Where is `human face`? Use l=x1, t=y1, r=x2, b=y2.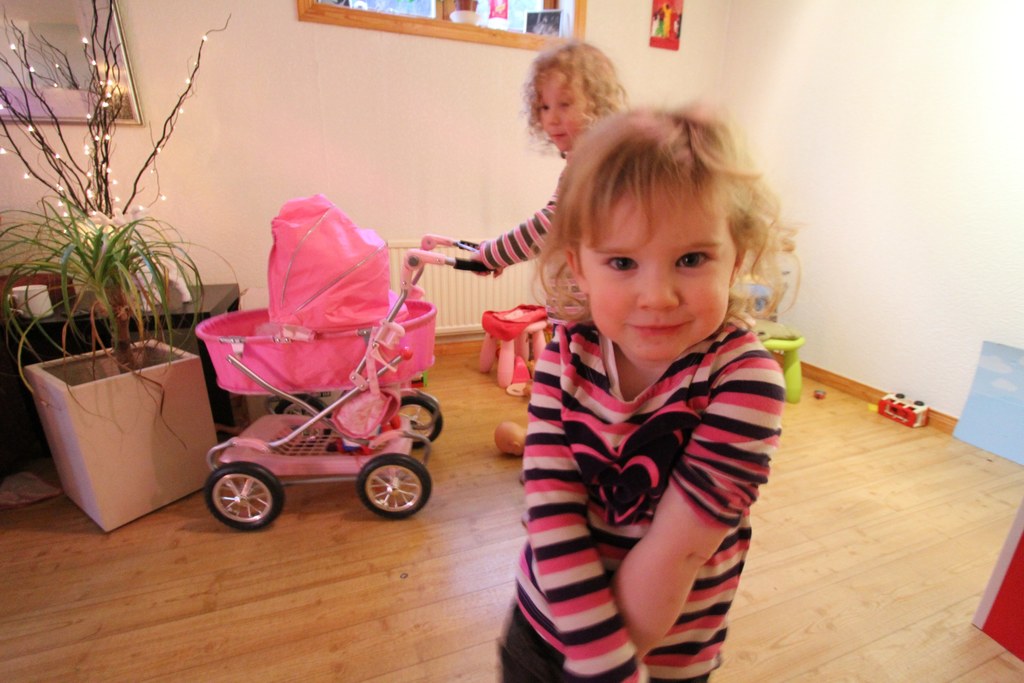
l=538, t=84, r=582, b=152.
